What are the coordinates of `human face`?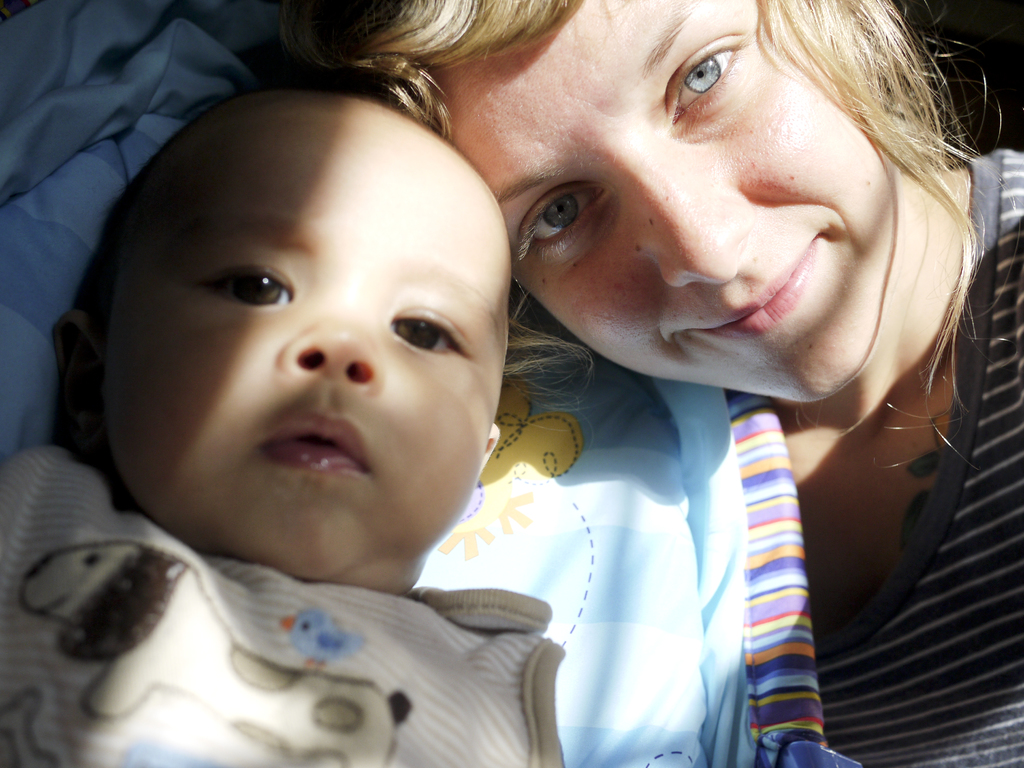
Rect(442, 0, 898, 406).
